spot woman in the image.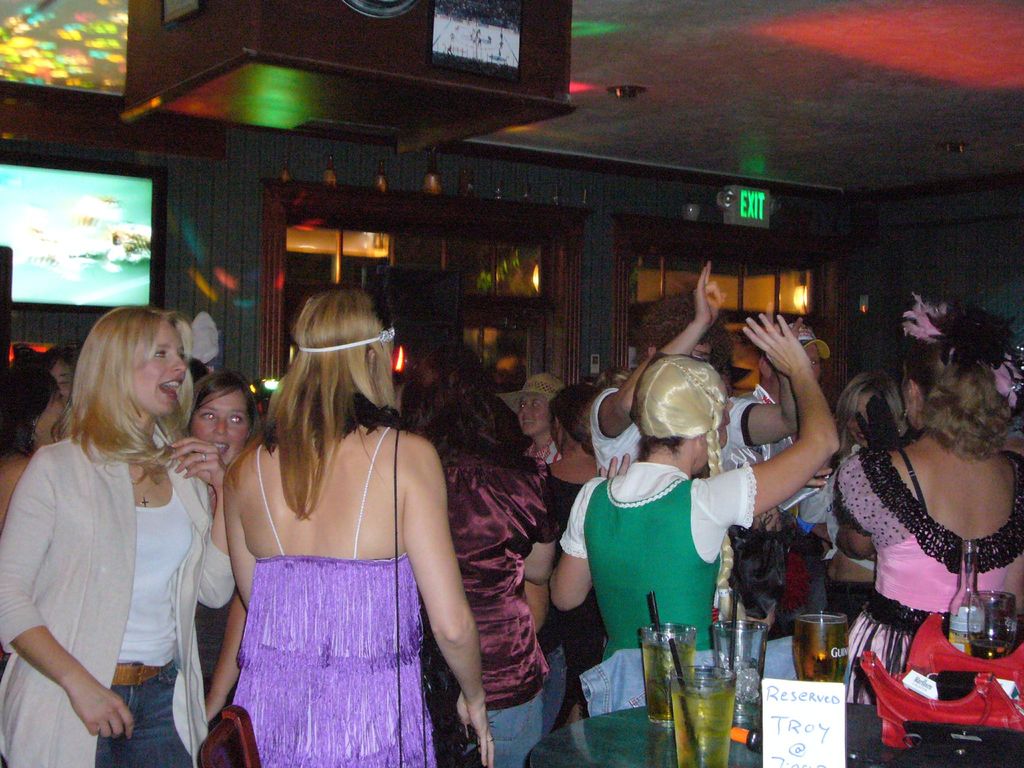
woman found at <region>191, 367, 264, 723</region>.
